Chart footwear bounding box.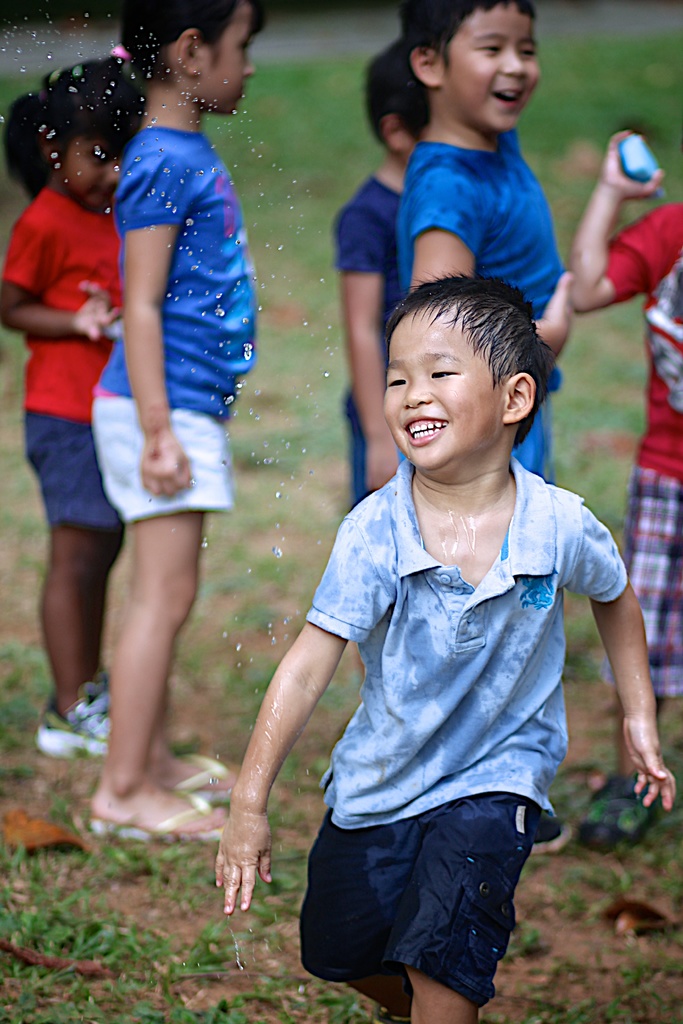
Charted: box=[169, 755, 260, 801].
